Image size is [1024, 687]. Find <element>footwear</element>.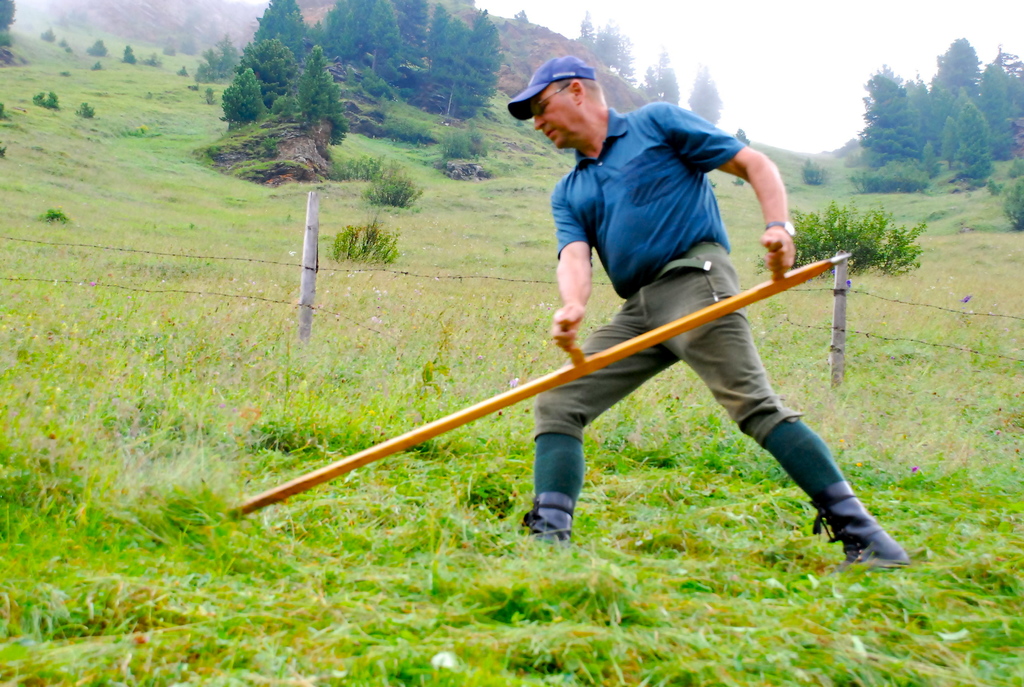
<region>794, 467, 903, 579</region>.
